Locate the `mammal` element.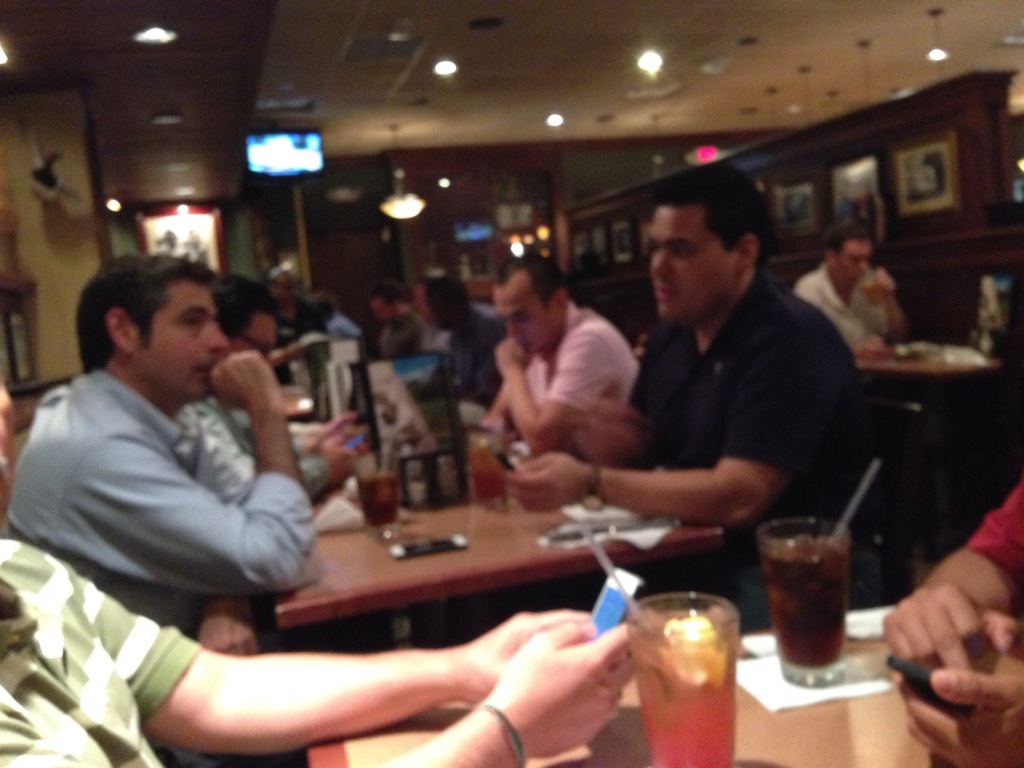
Element bbox: [left=0, top=245, right=323, bottom=658].
